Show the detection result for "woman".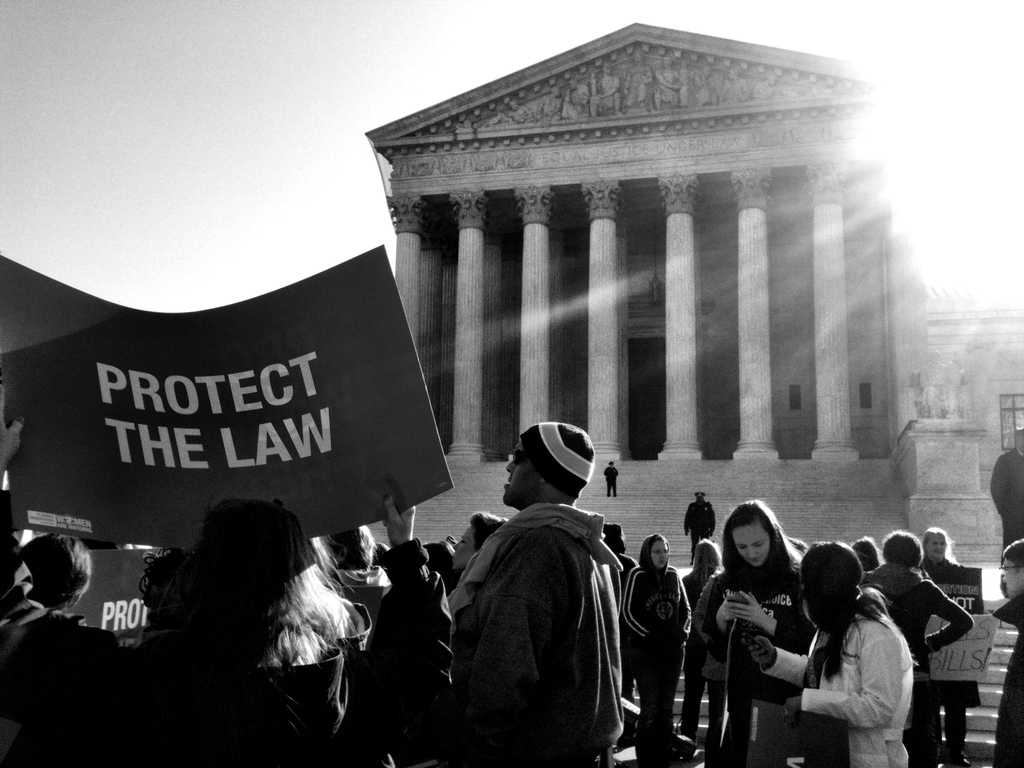
bbox=[0, 387, 464, 767].
